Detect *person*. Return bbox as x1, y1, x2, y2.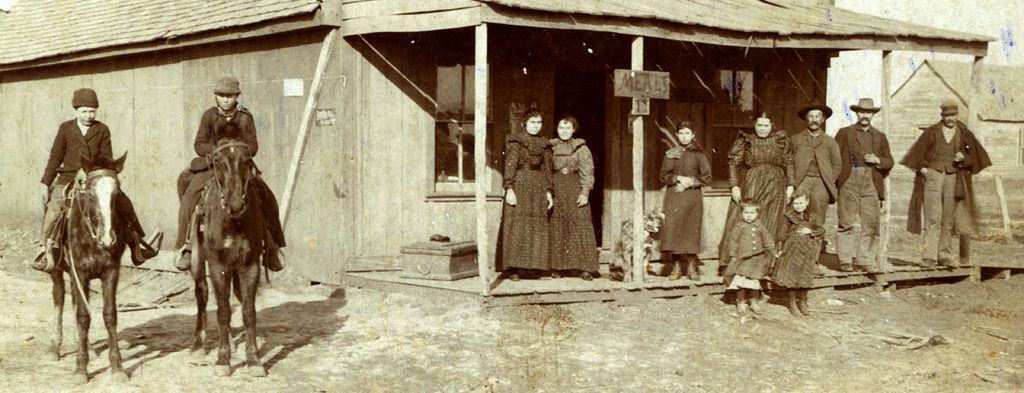
168, 71, 285, 272.
